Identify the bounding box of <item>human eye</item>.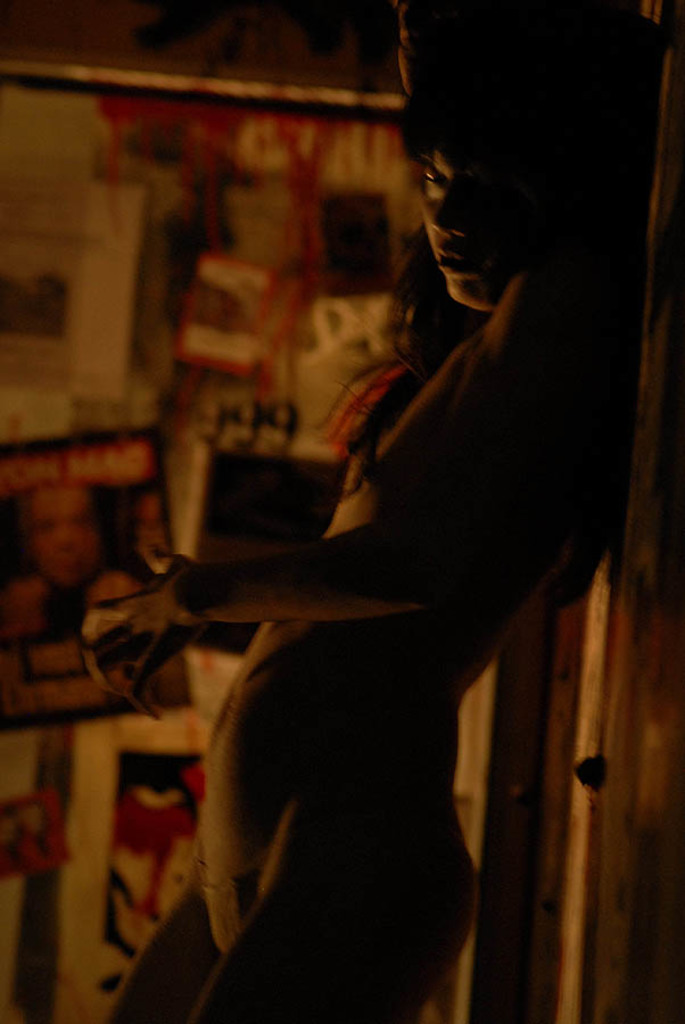
[33, 515, 56, 538].
